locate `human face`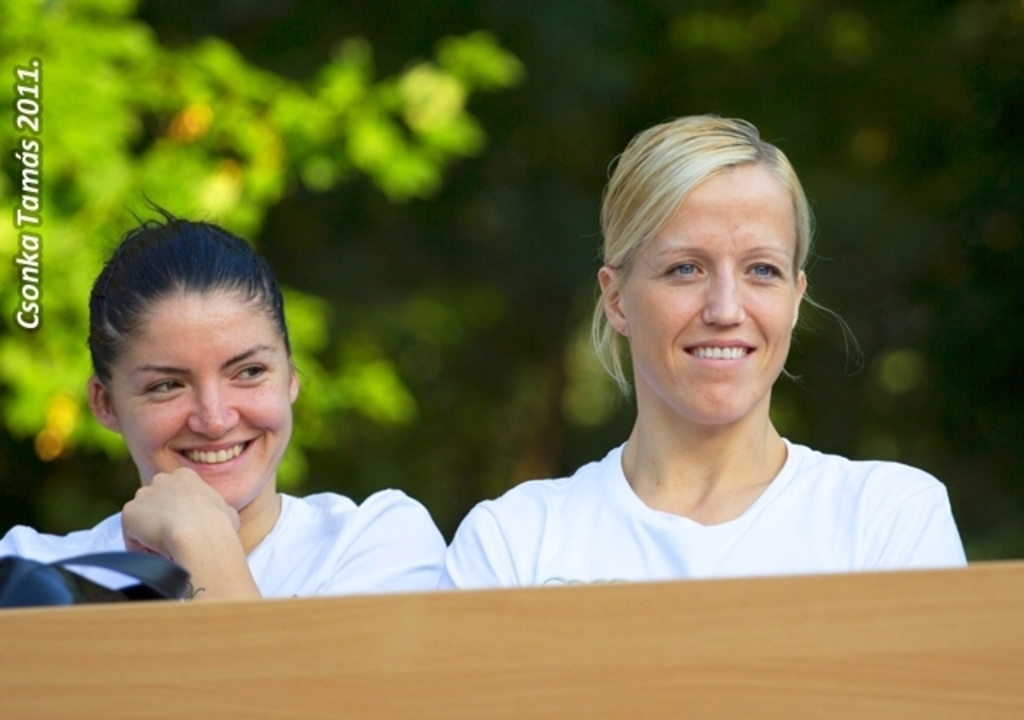
<region>622, 160, 795, 426</region>
